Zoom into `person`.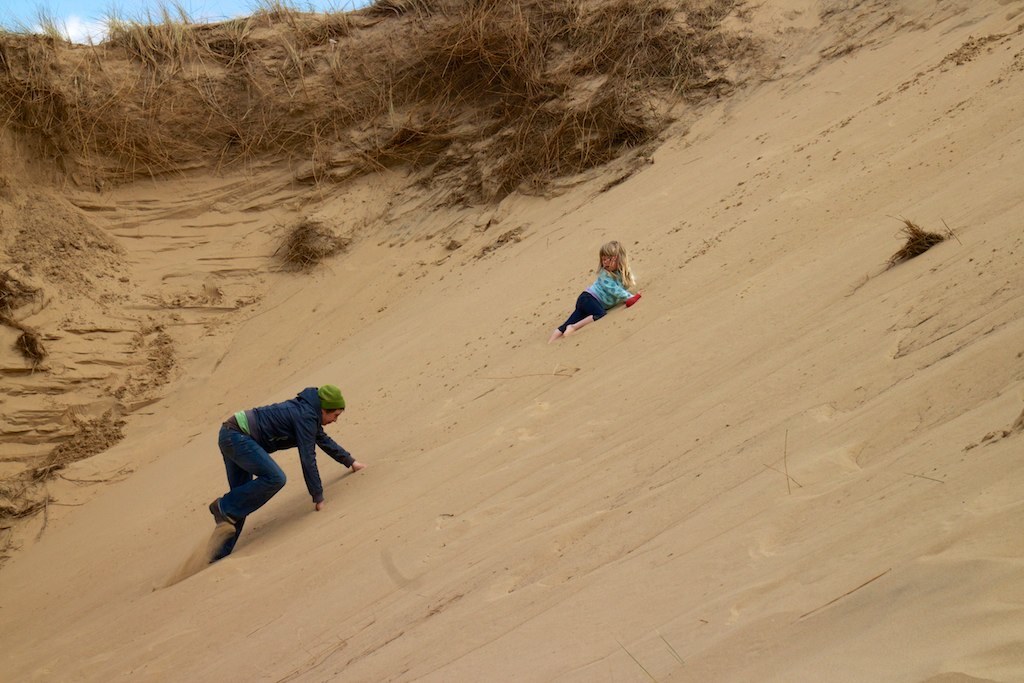
Zoom target: bbox=(555, 233, 635, 340).
